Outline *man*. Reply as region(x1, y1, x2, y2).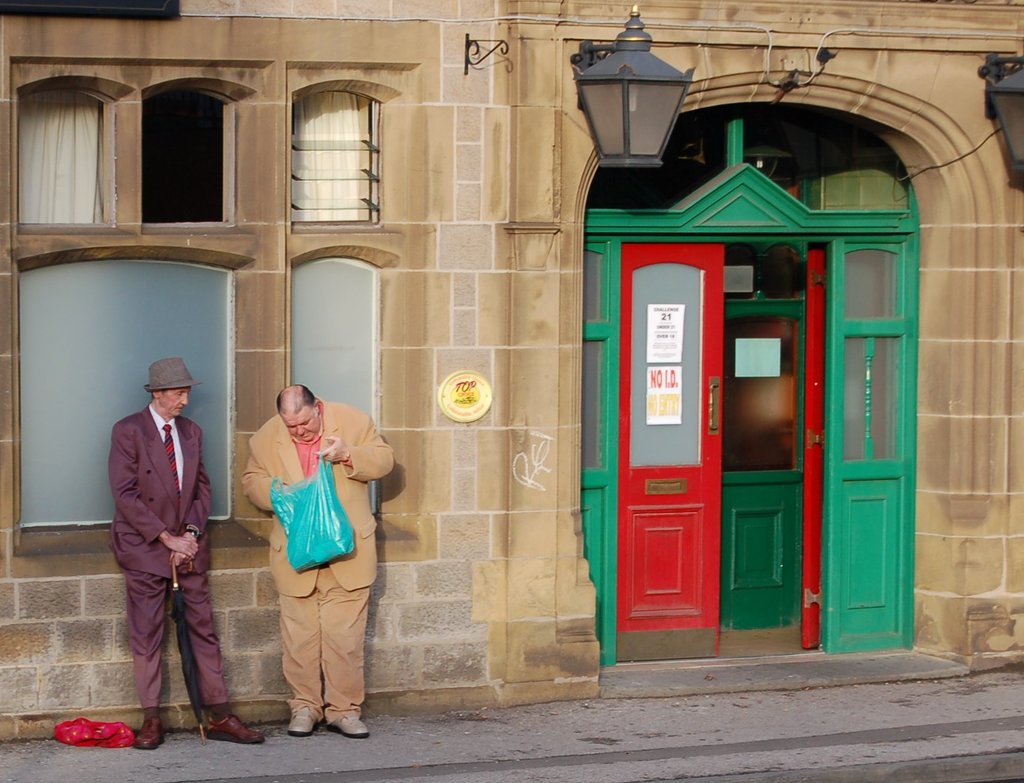
region(90, 344, 220, 752).
